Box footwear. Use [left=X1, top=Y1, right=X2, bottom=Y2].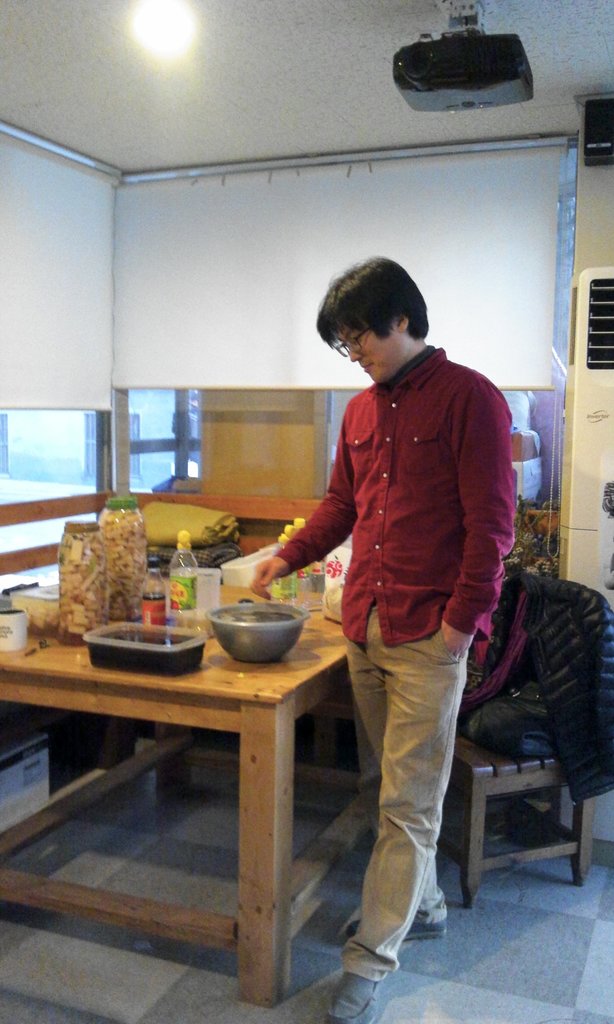
[left=333, top=940, right=409, bottom=1001].
